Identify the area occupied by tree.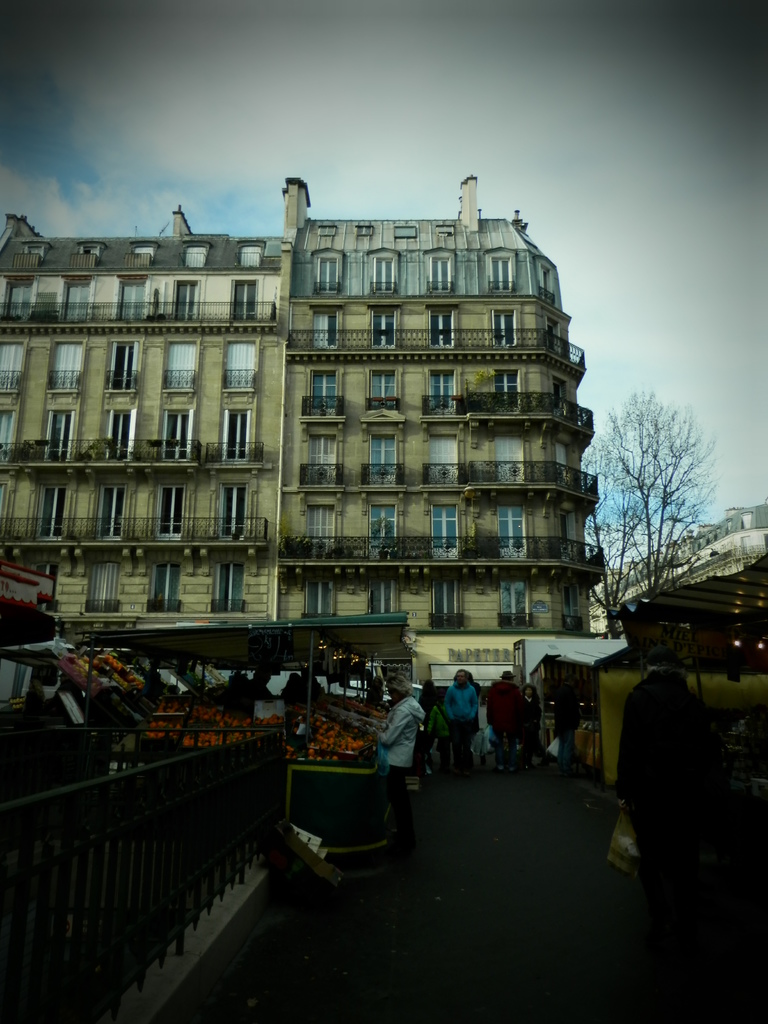
Area: {"left": 615, "top": 349, "right": 731, "bottom": 640}.
